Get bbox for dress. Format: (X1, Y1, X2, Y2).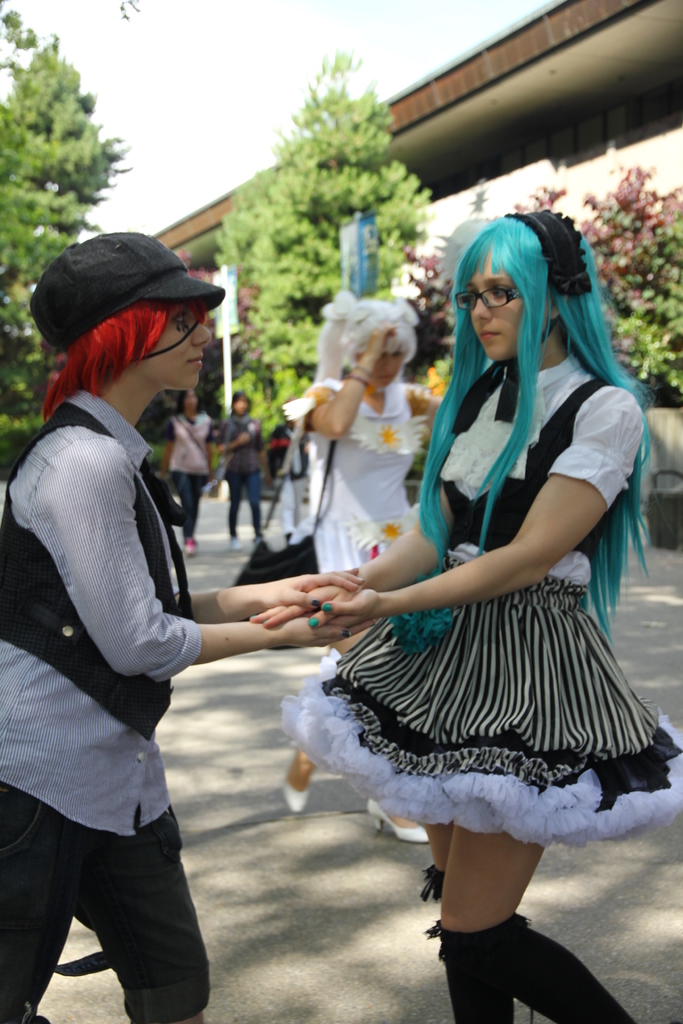
(281, 382, 427, 574).
